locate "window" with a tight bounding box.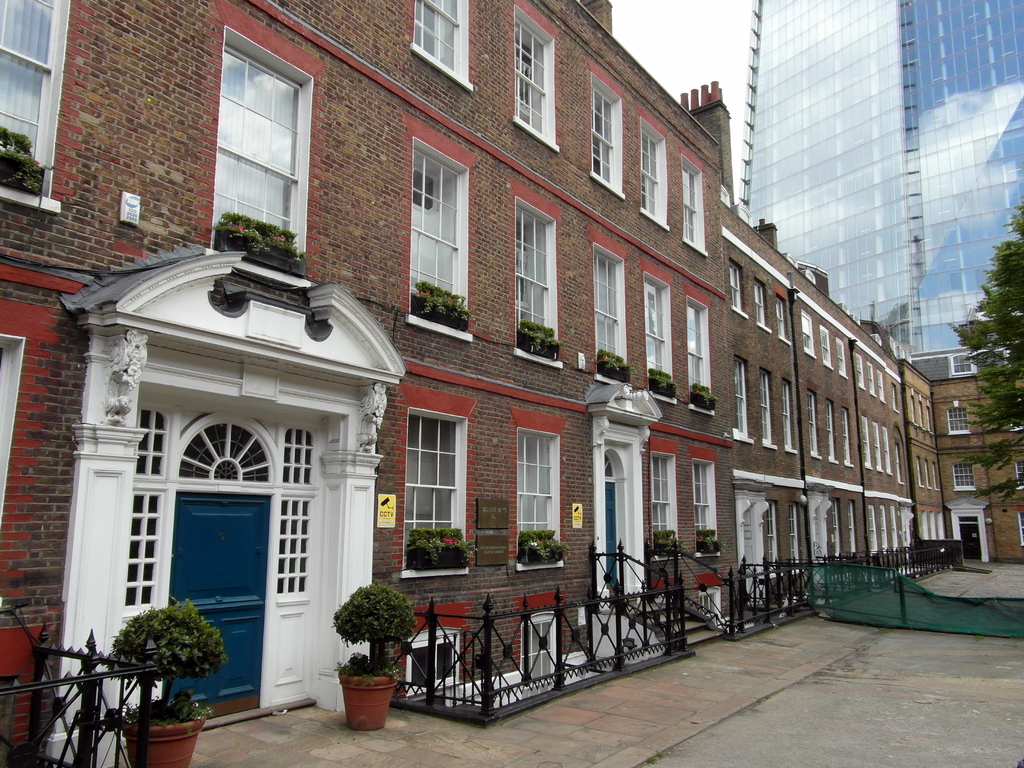
805,388,825,455.
